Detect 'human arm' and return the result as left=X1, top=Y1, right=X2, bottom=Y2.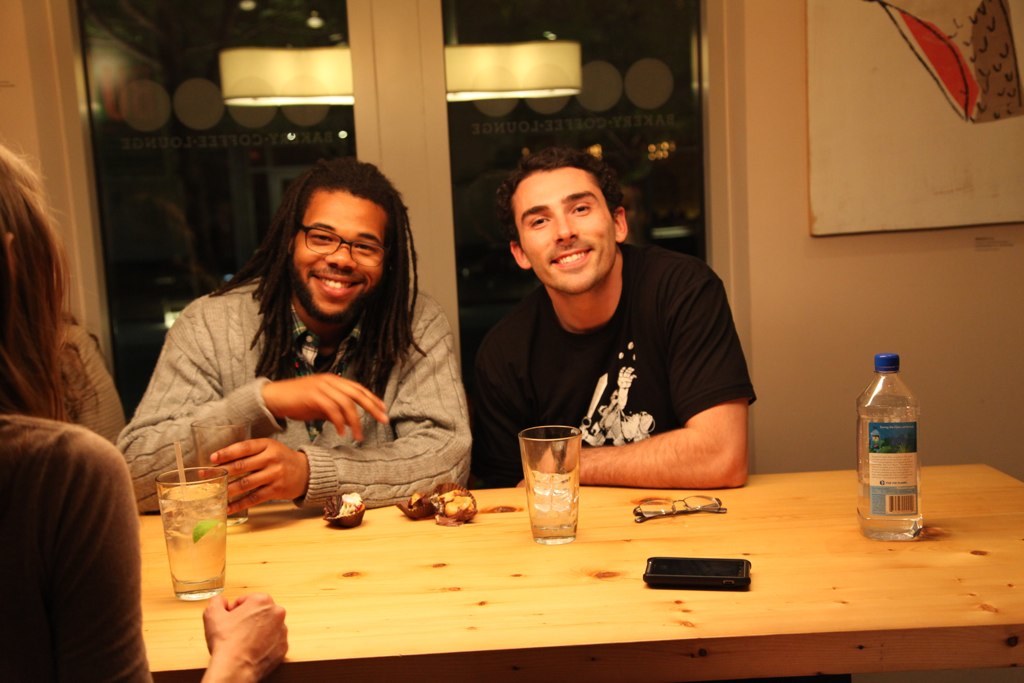
left=211, top=296, right=480, bottom=511.
